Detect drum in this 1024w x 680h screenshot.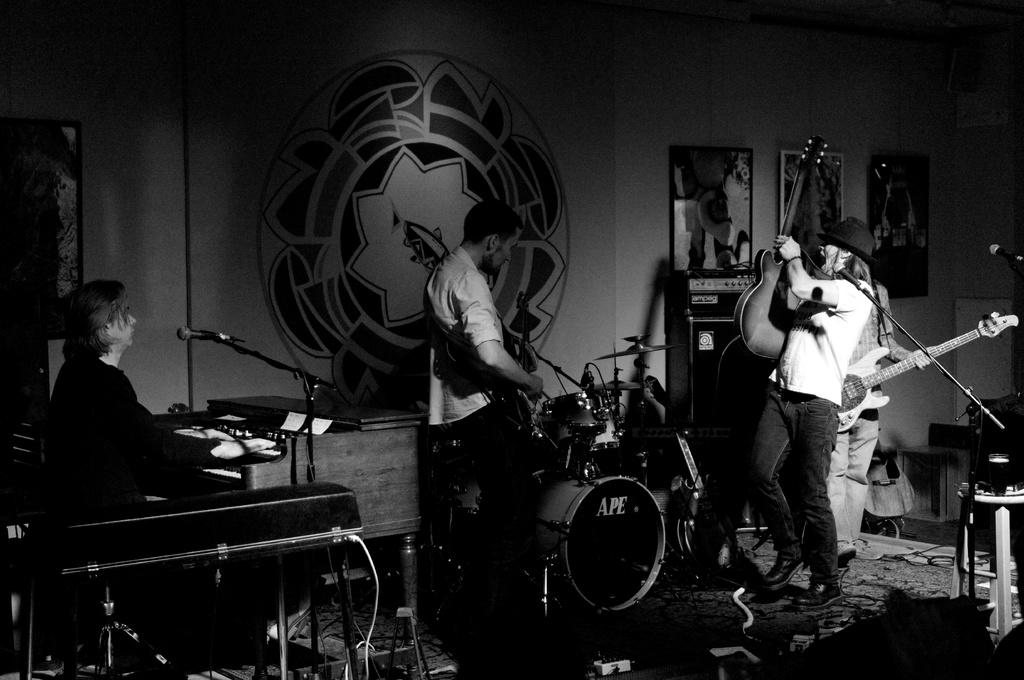
Detection: locate(572, 394, 625, 458).
